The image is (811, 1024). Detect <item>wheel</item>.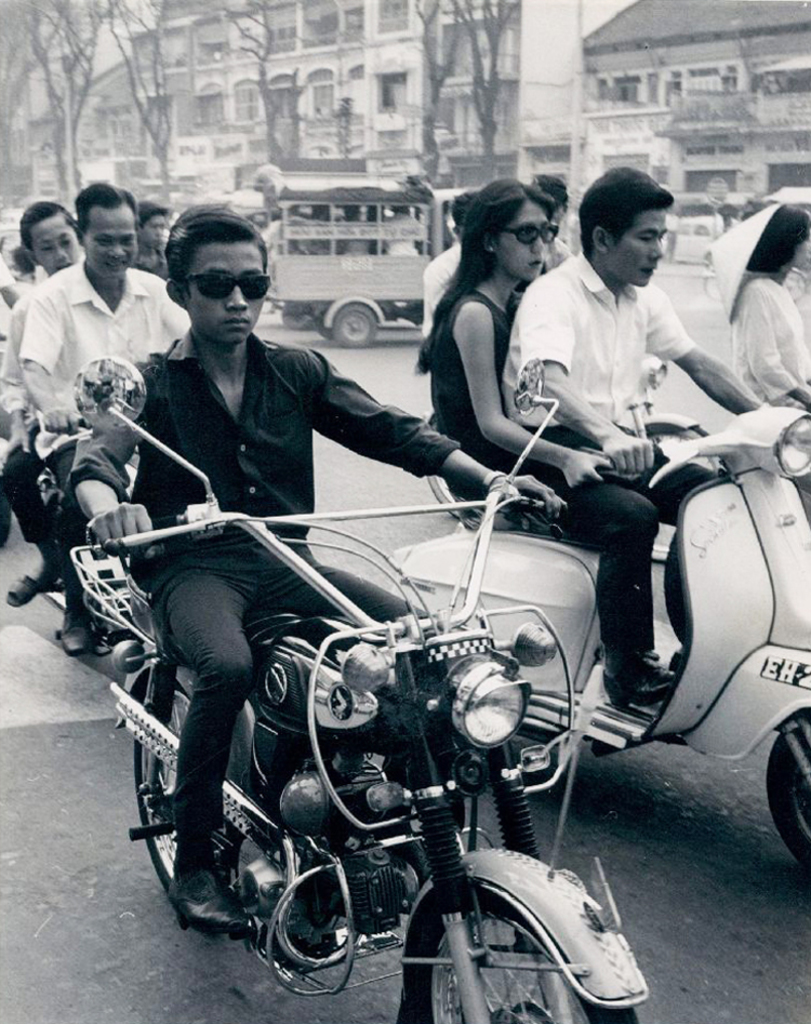
Detection: box=[328, 304, 378, 348].
